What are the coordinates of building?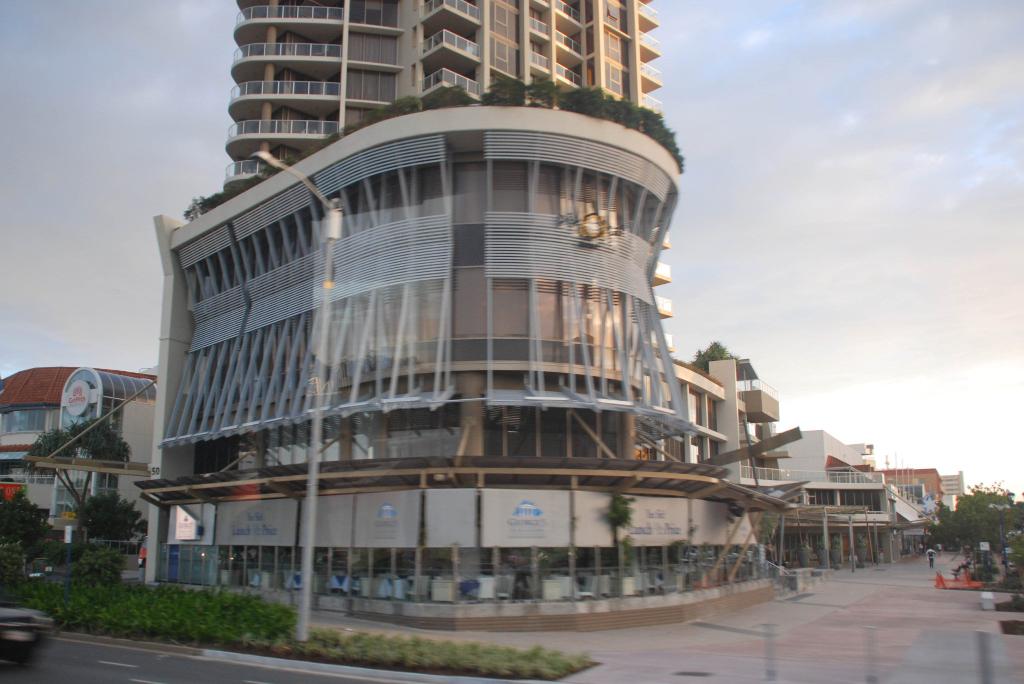
[0, 367, 156, 563].
